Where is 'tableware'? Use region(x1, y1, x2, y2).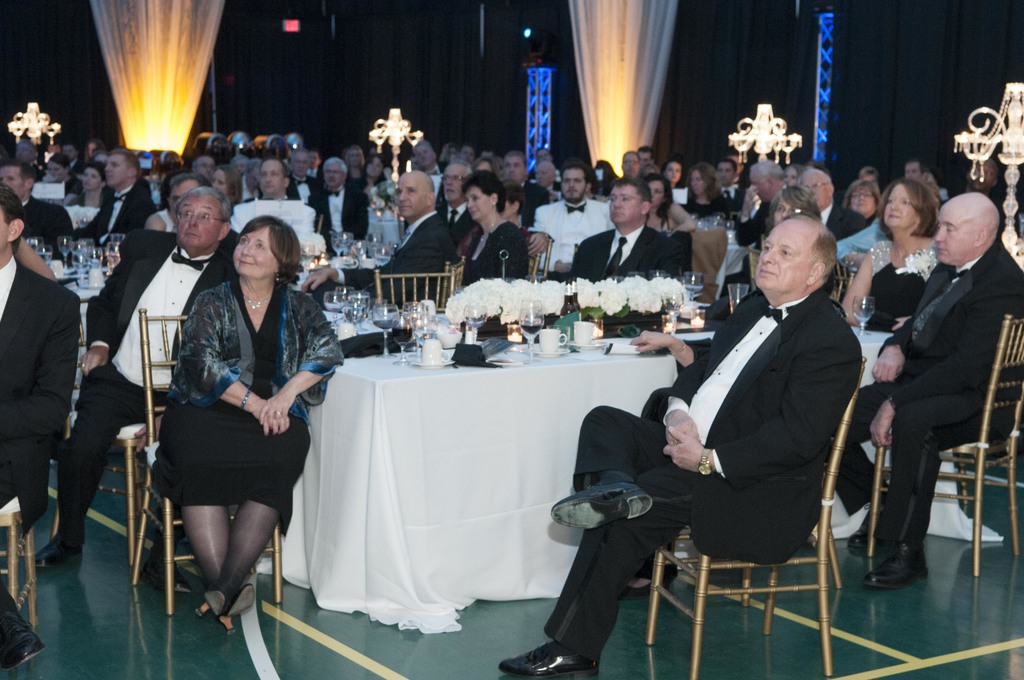
region(22, 237, 47, 254).
